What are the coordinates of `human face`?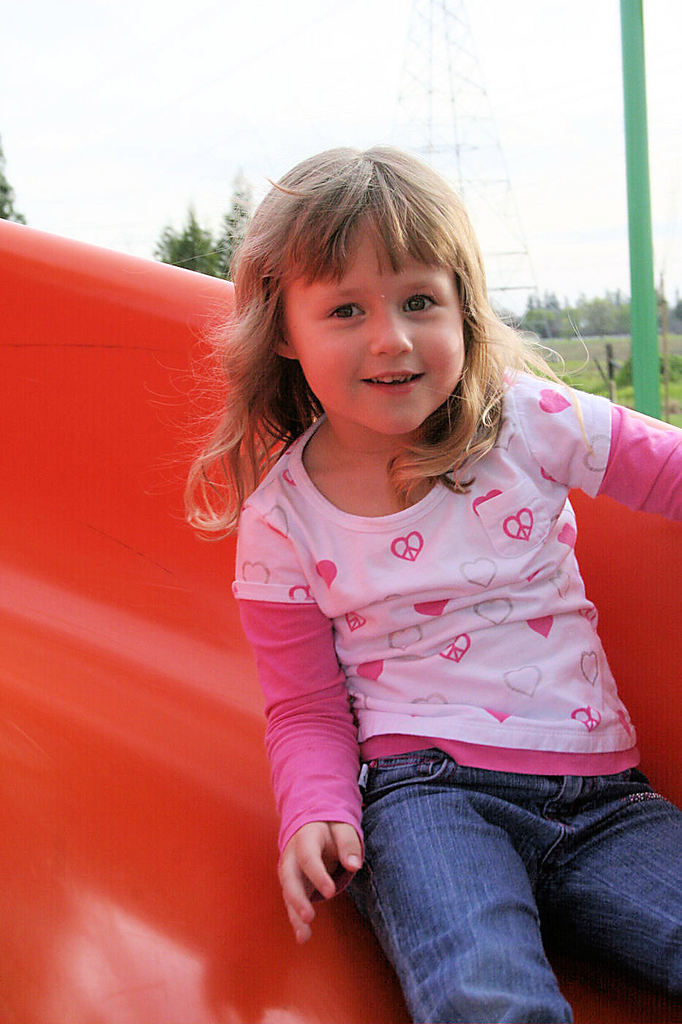
region(281, 205, 471, 440).
